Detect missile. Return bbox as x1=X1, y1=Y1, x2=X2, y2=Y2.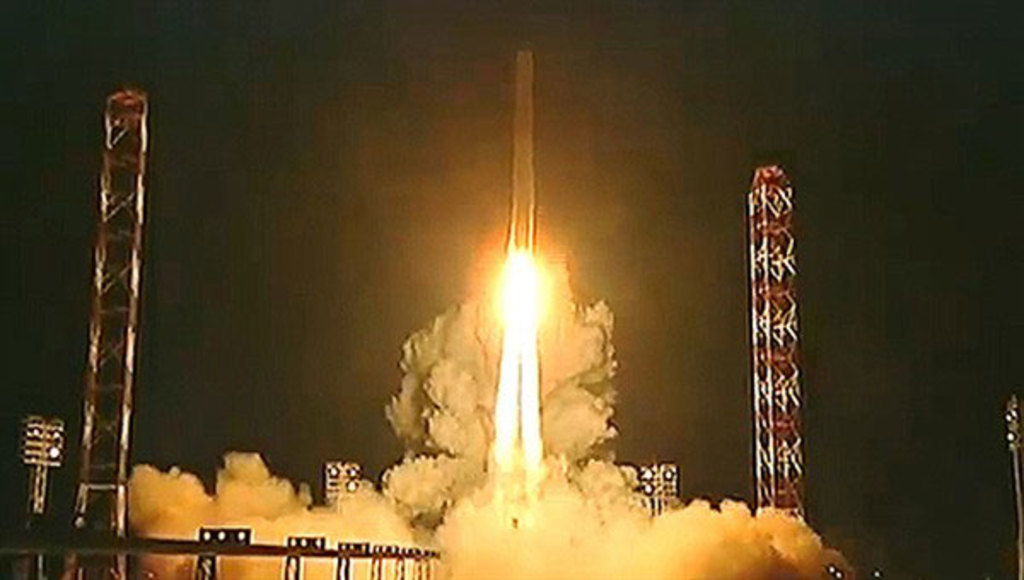
x1=510, y1=36, x2=534, y2=249.
